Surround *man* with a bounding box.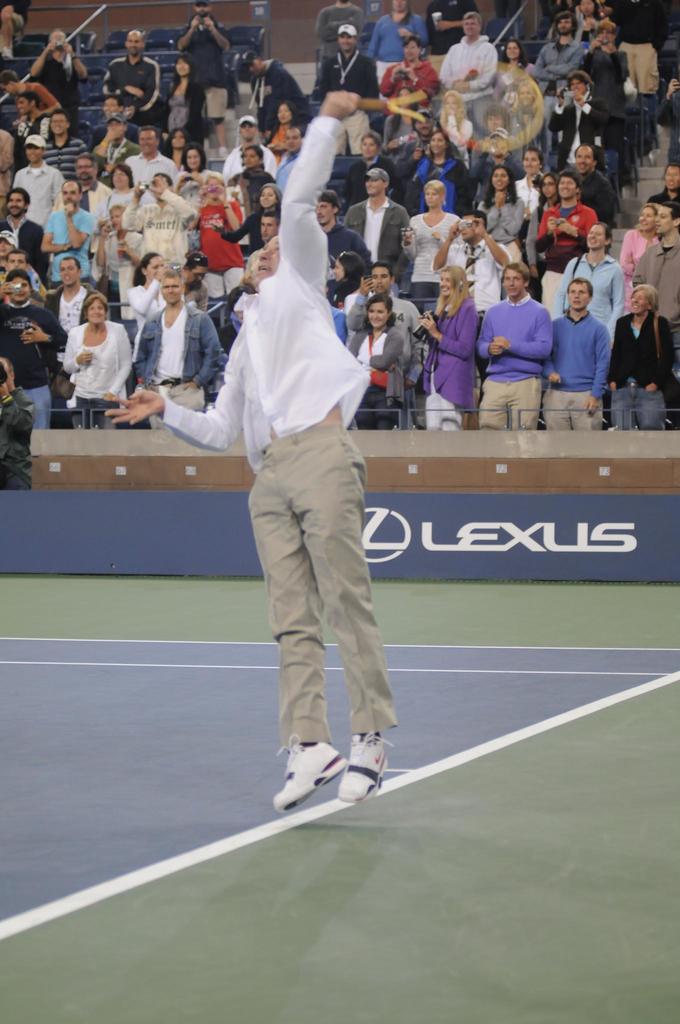
detection(130, 268, 220, 431).
